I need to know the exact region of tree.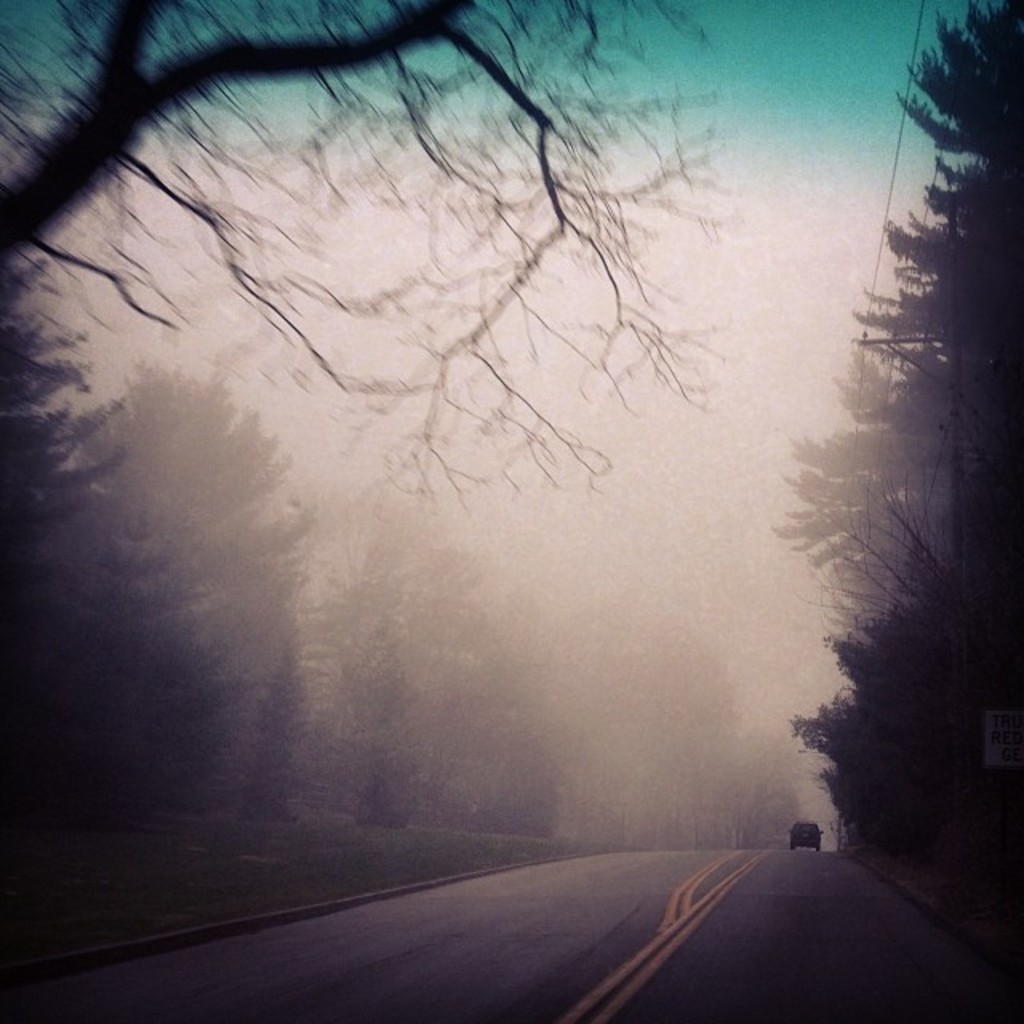
Region: bbox(240, 589, 312, 811).
